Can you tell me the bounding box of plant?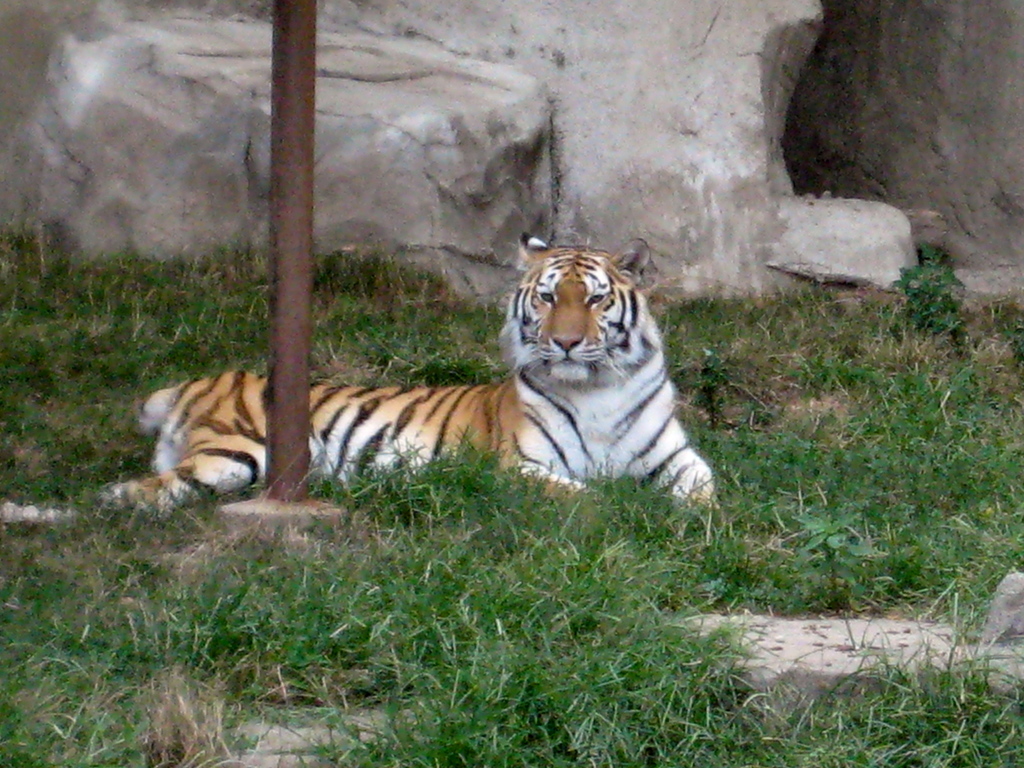
detection(888, 235, 975, 344).
